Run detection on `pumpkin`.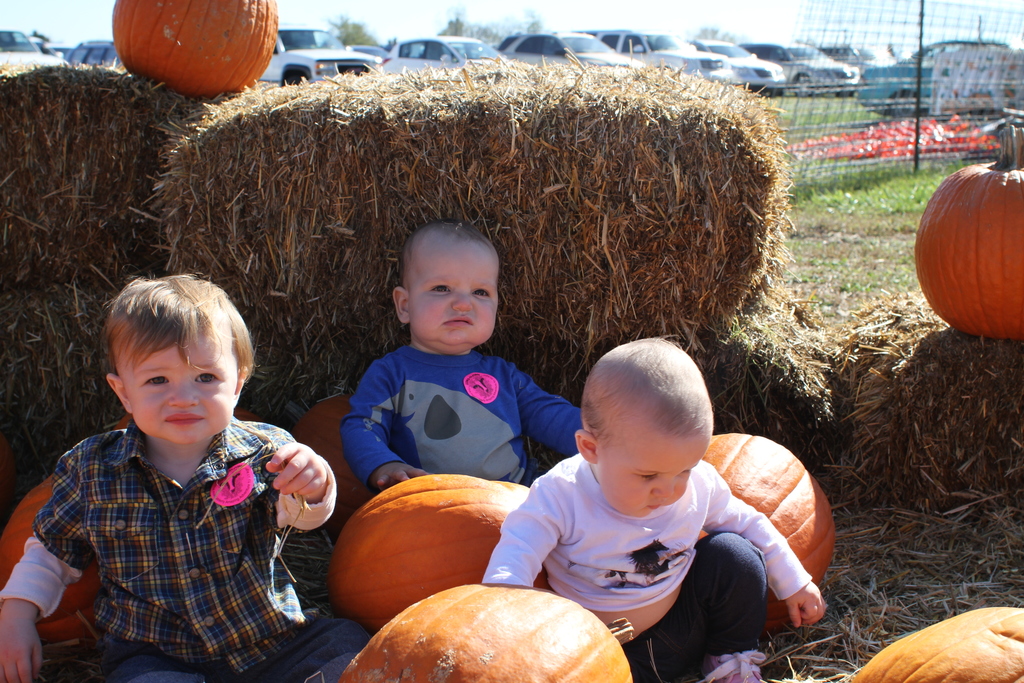
Result: bbox(289, 390, 378, 537).
